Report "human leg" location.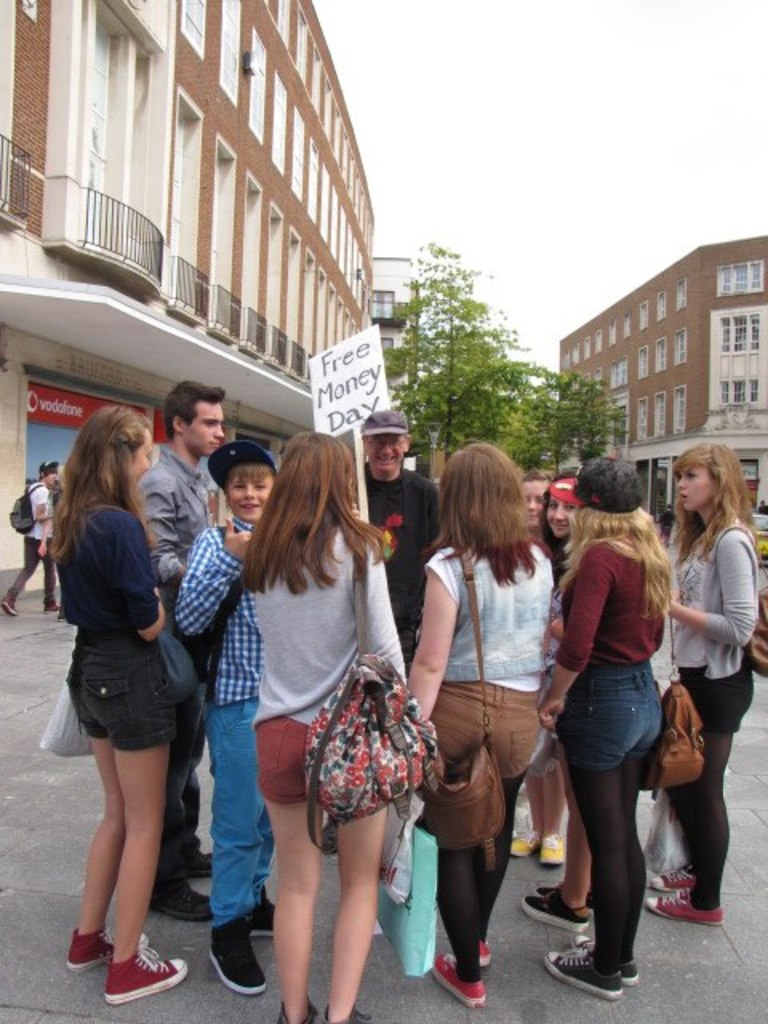
Report: [left=658, top=675, right=725, bottom=918].
